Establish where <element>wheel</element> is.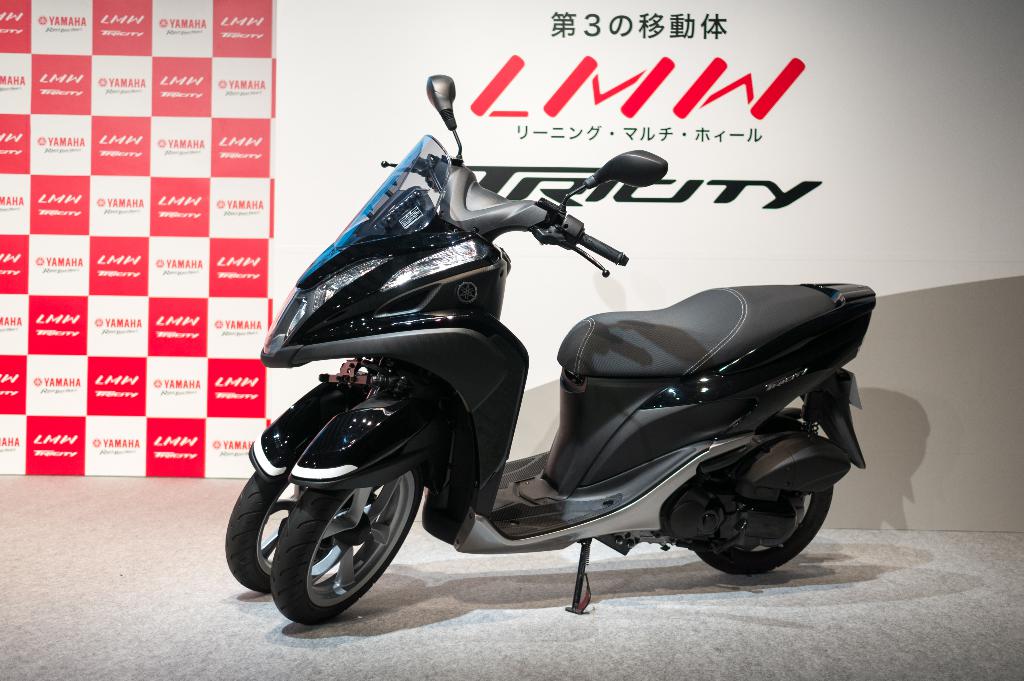
Established at 223, 474, 380, 593.
